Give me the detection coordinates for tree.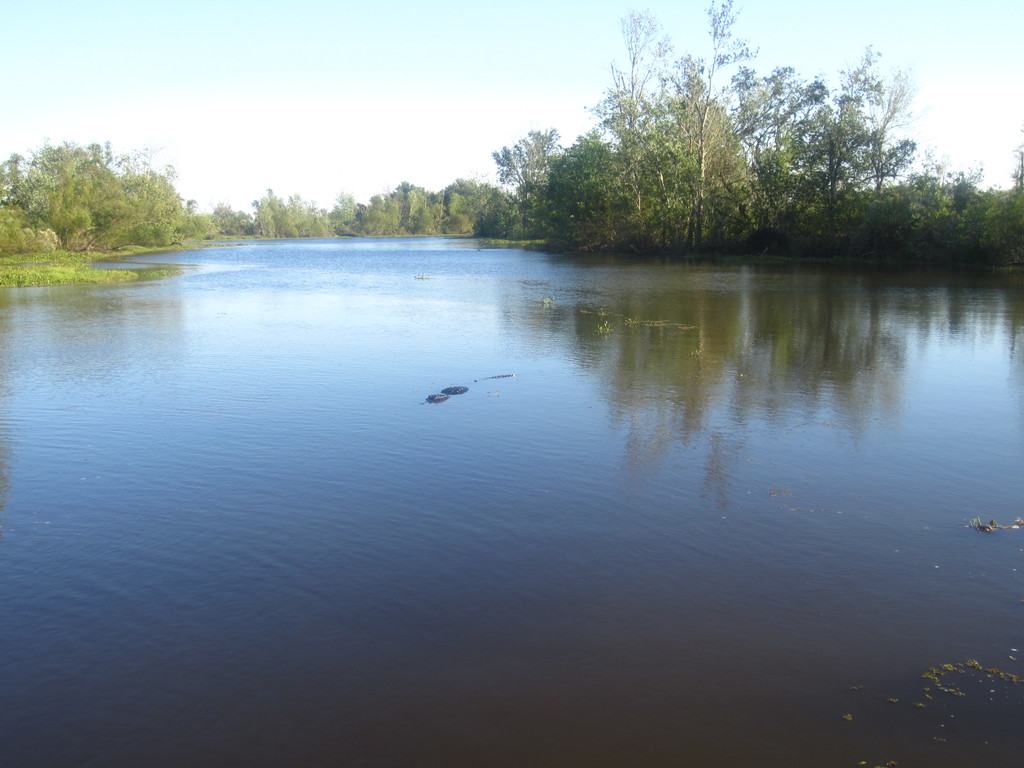
847/65/916/204.
